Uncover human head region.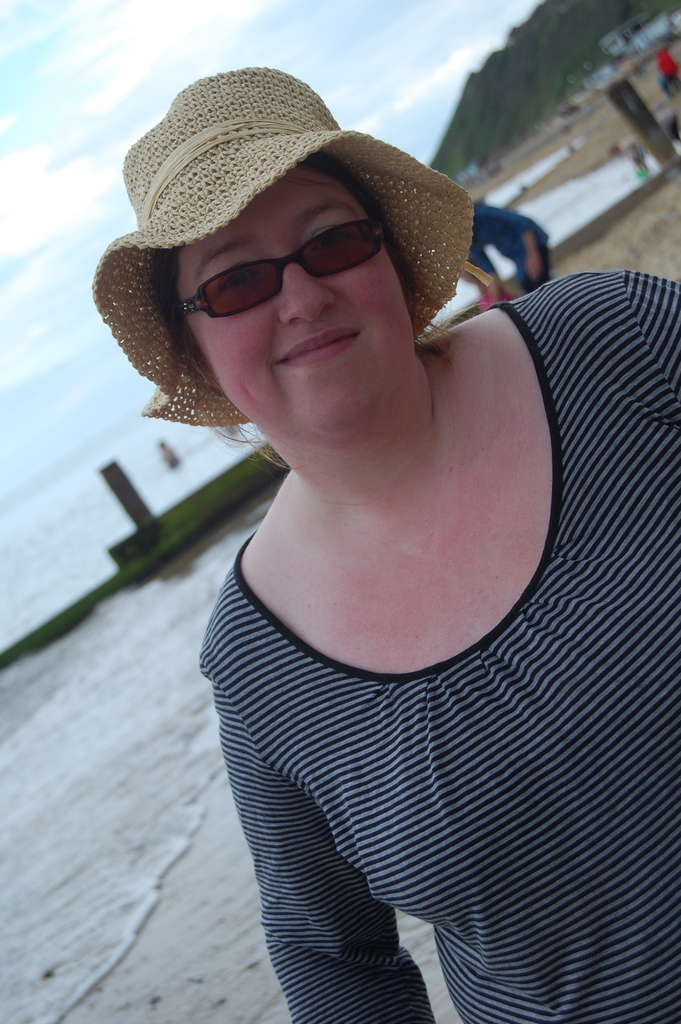
Uncovered: bbox=[104, 80, 486, 474].
